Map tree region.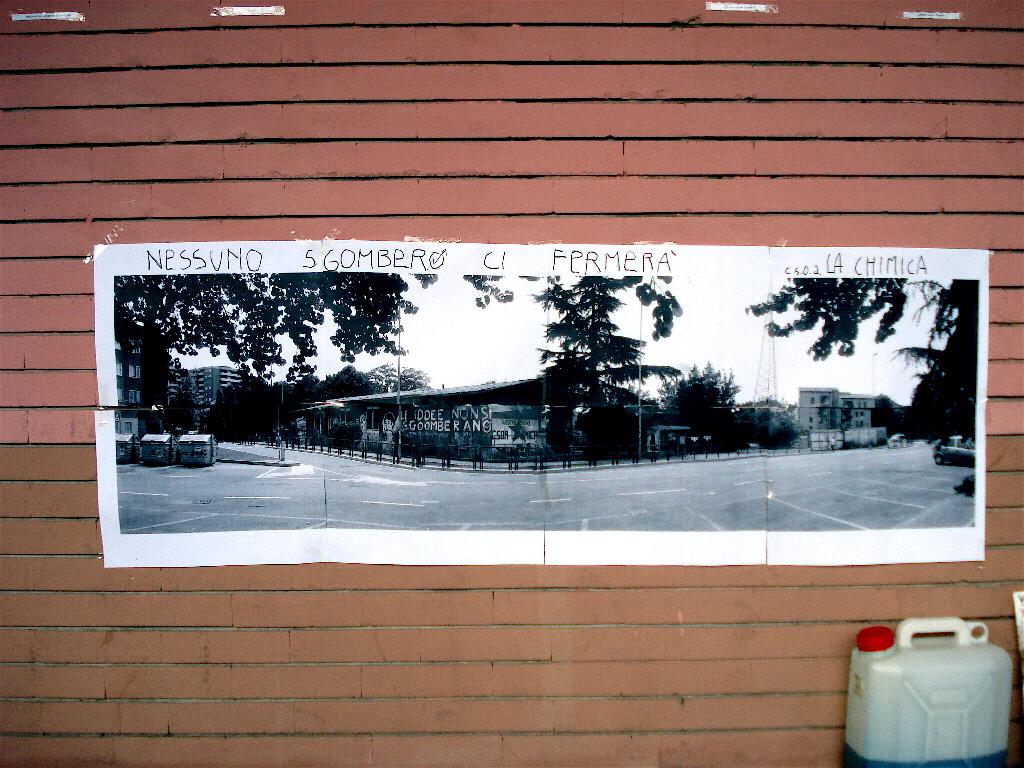
Mapped to Rect(111, 276, 439, 438).
